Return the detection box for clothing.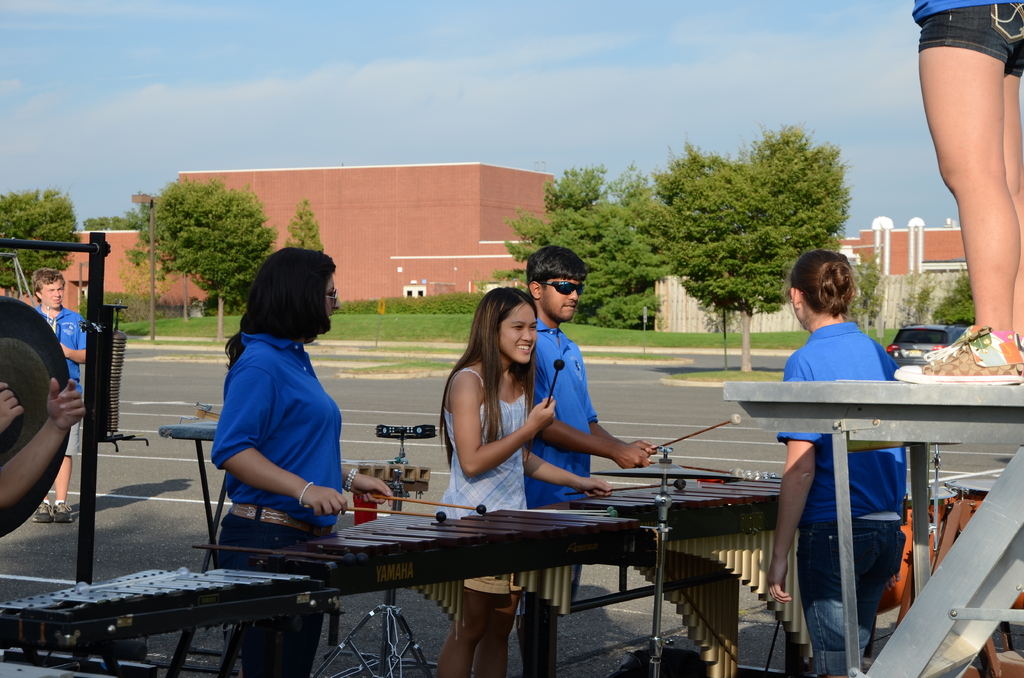
bbox=[42, 305, 81, 457].
